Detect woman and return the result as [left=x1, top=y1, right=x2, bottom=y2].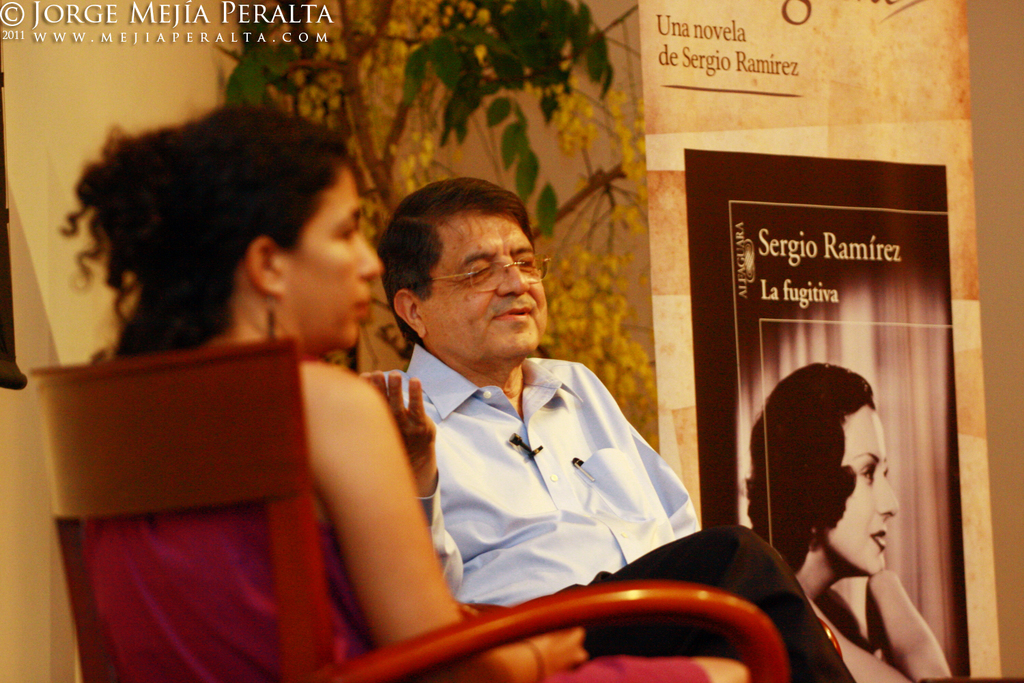
[left=56, top=100, right=748, bottom=682].
